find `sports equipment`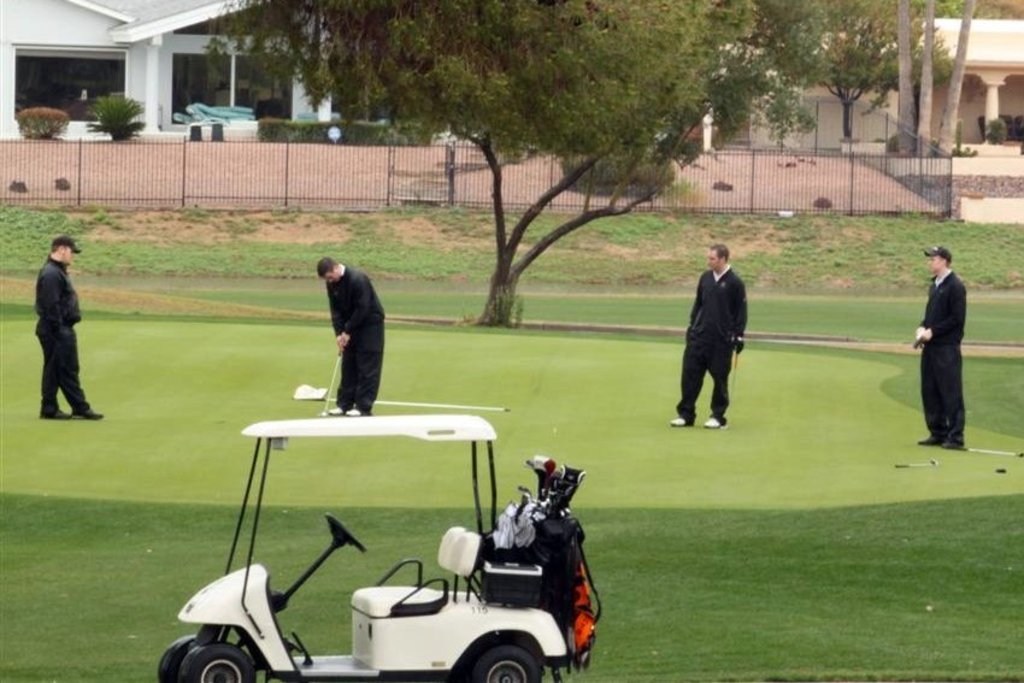
(895, 458, 943, 464)
